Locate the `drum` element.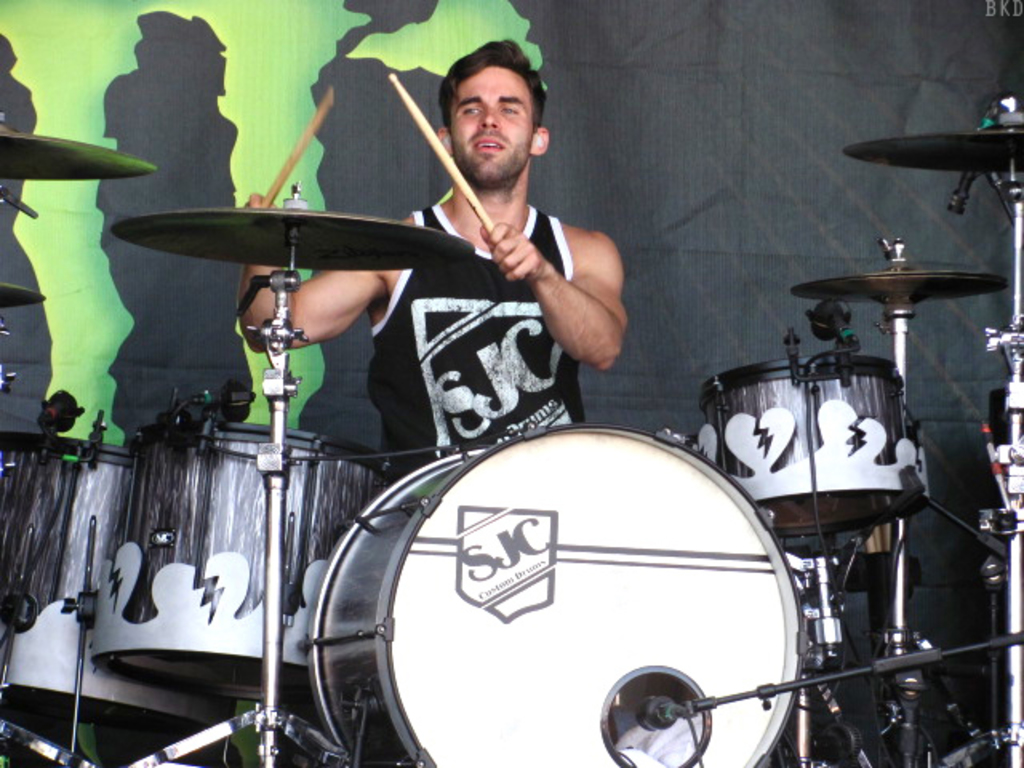
Element bbox: box=[312, 429, 822, 766].
